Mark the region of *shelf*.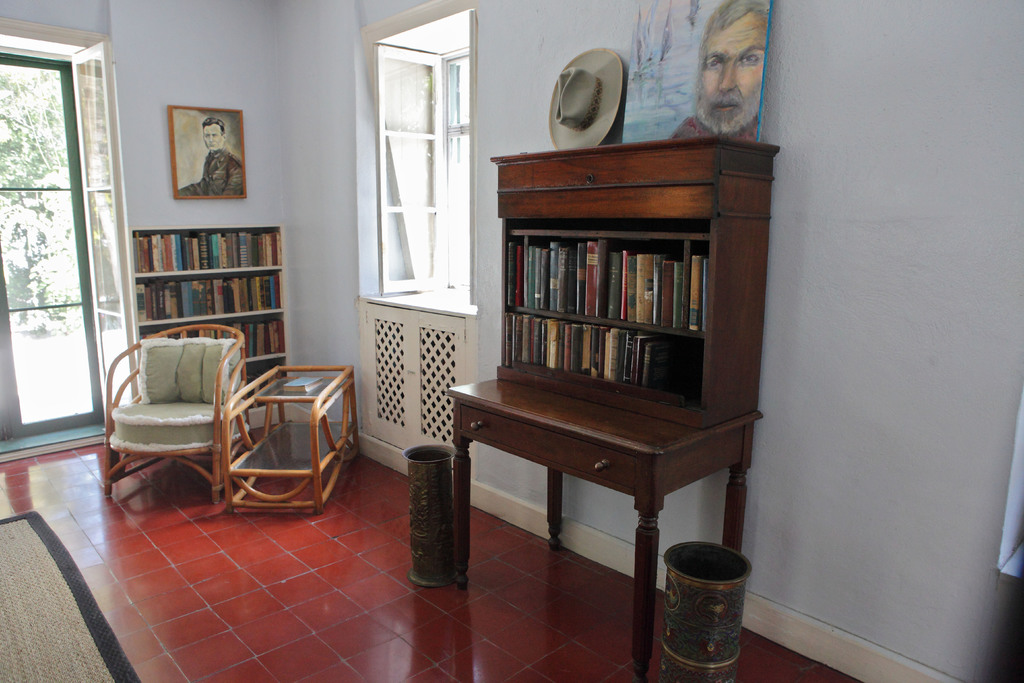
Region: box(130, 309, 284, 365).
